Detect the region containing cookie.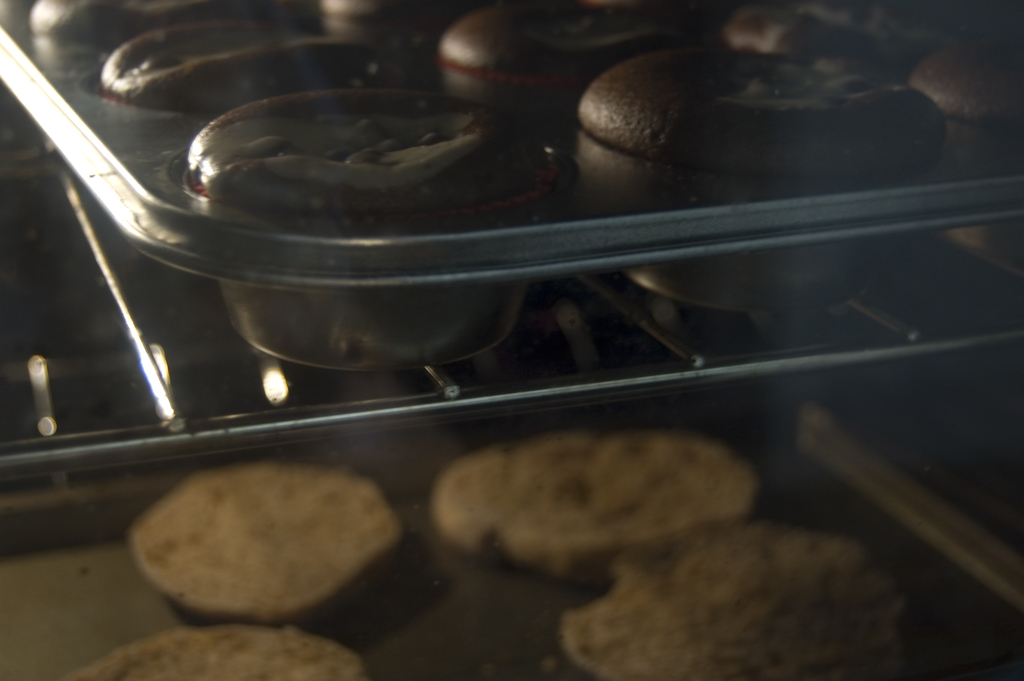
locate(428, 422, 775, 578).
